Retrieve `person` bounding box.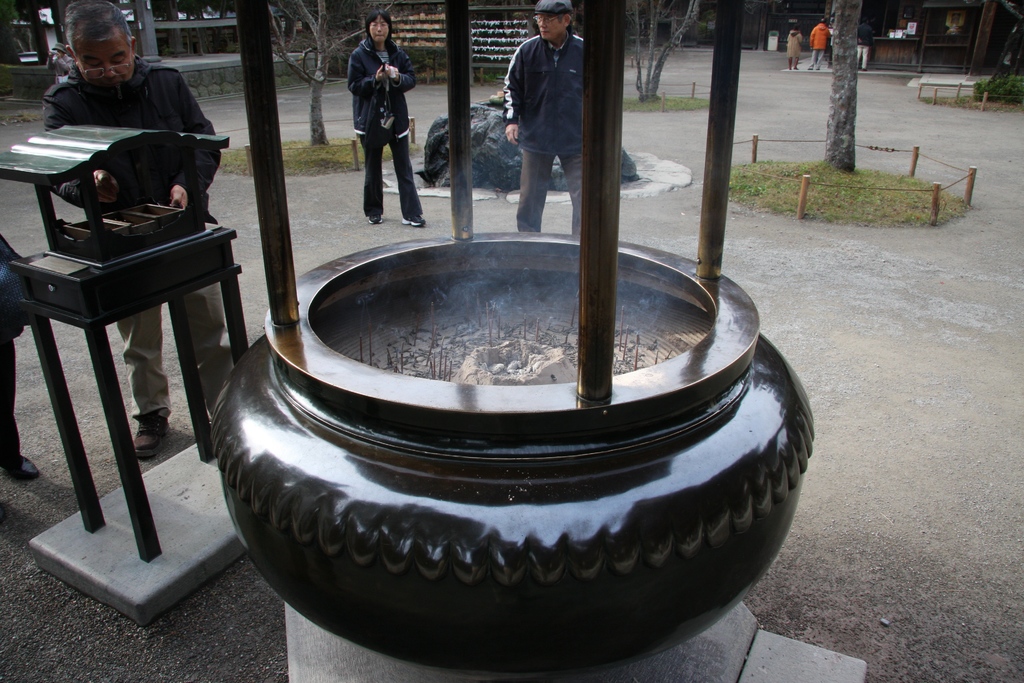
Bounding box: box(344, 8, 428, 227).
